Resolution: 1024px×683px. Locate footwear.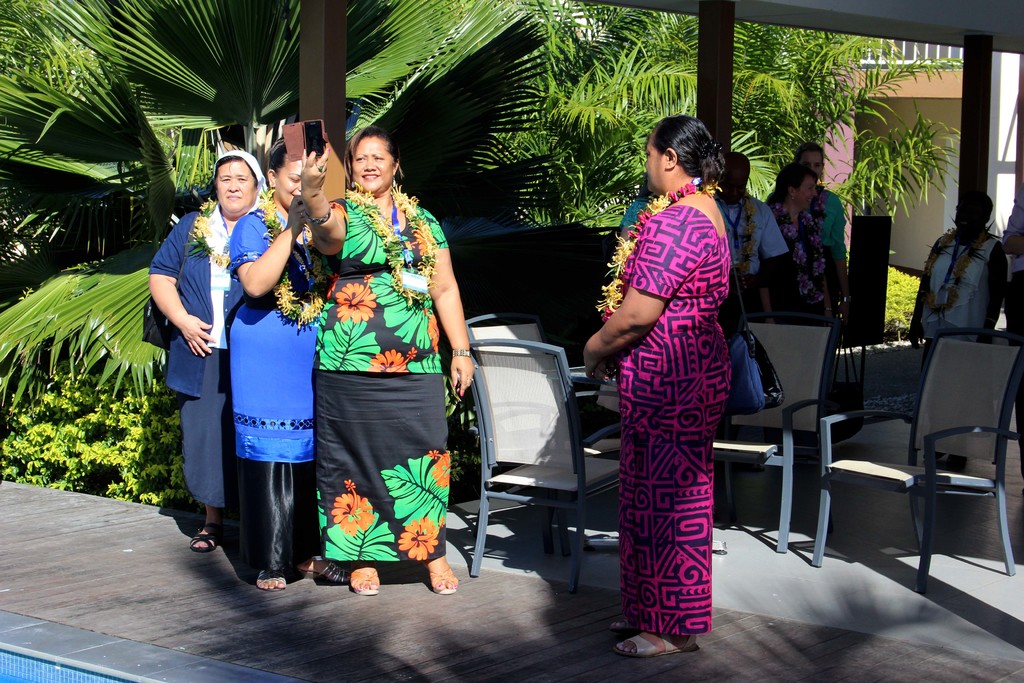
pyautogui.locateOnScreen(249, 566, 290, 595).
